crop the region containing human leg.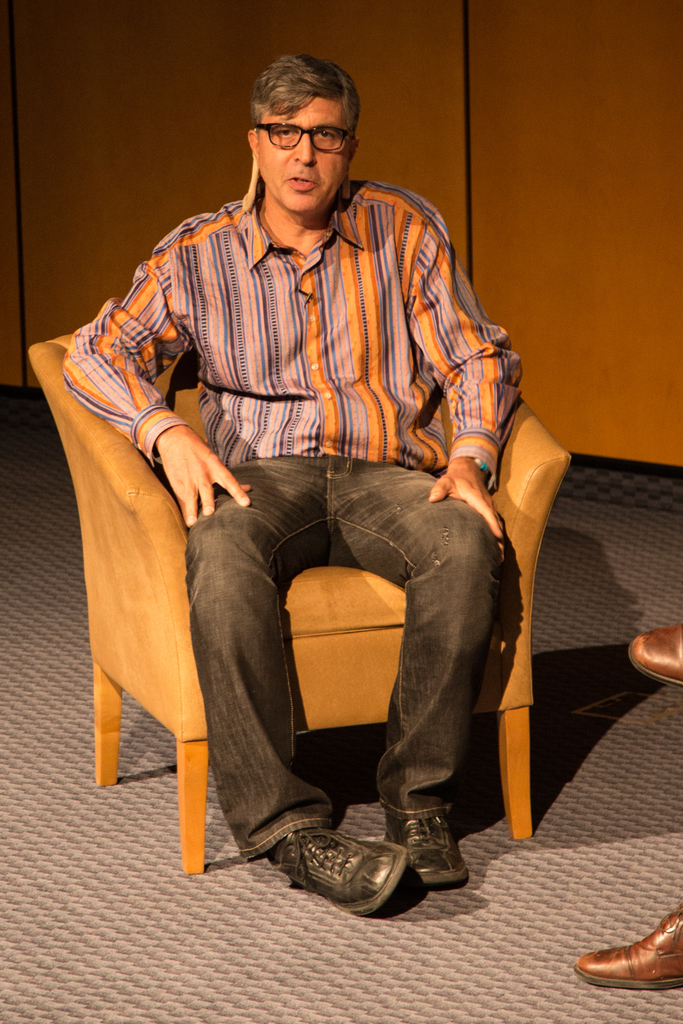
Crop region: left=185, top=459, right=407, bottom=909.
